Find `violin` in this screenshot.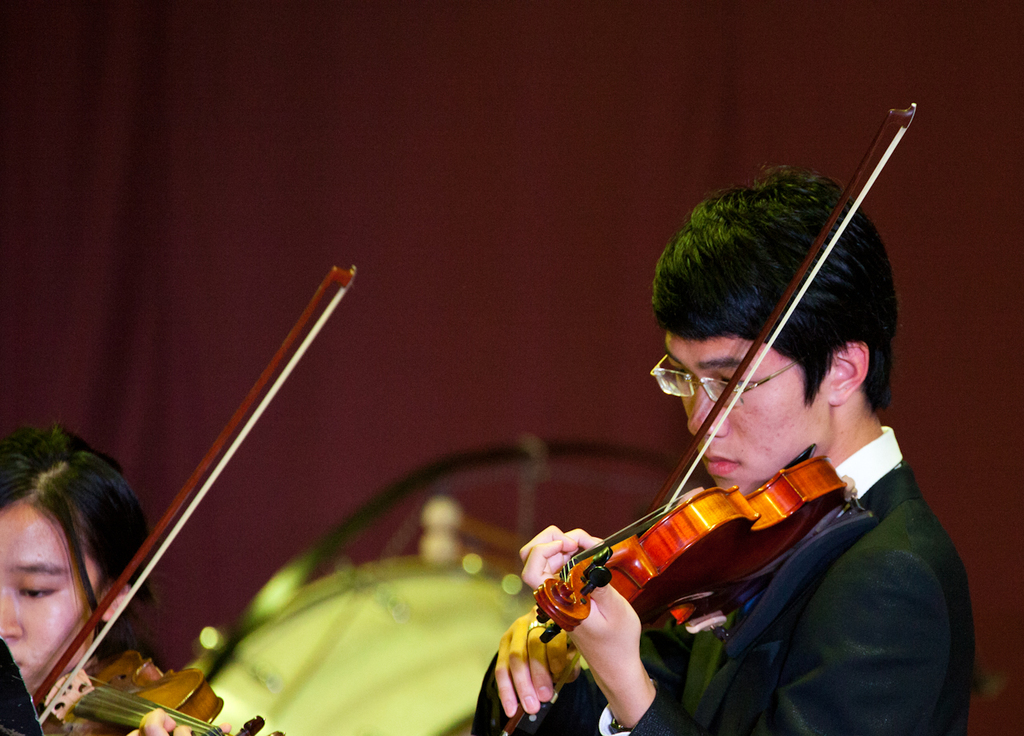
The bounding box for `violin` is <region>33, 262, 352, 735</region>.
